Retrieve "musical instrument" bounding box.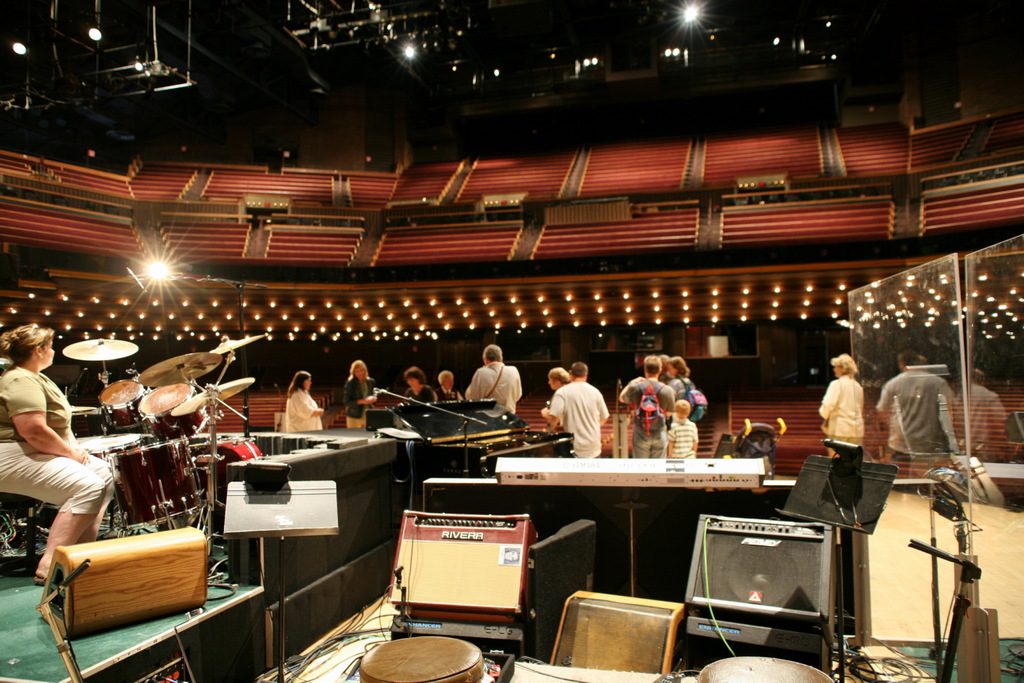
Bounding box: l=172, t=373, r=260, b=419.
